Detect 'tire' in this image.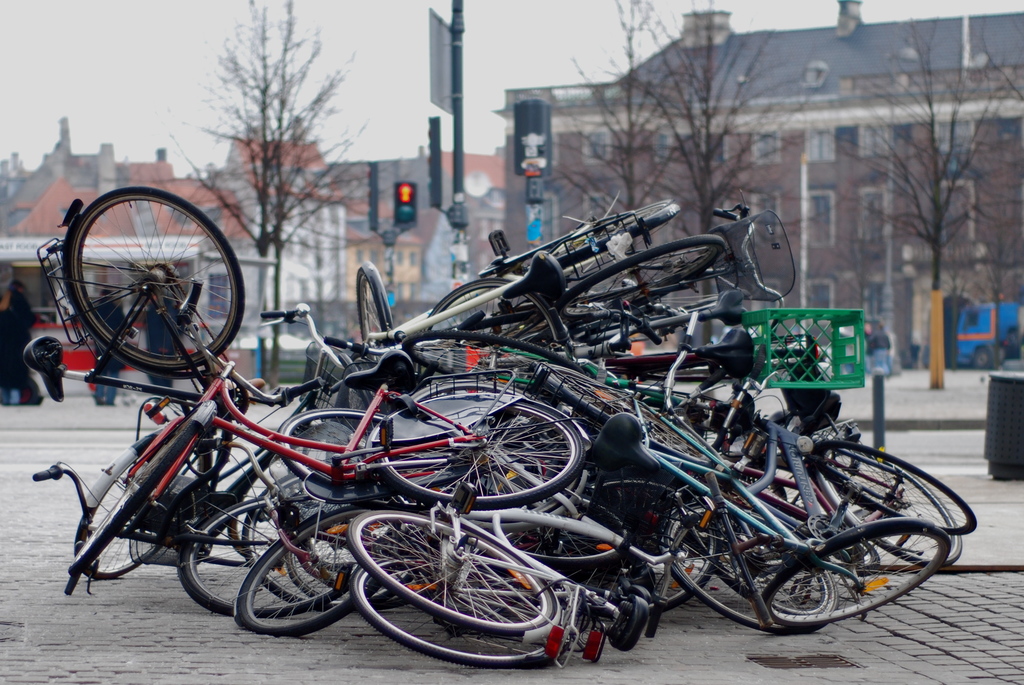
Detection: left=358, top=515, right=559, bottom=656.
